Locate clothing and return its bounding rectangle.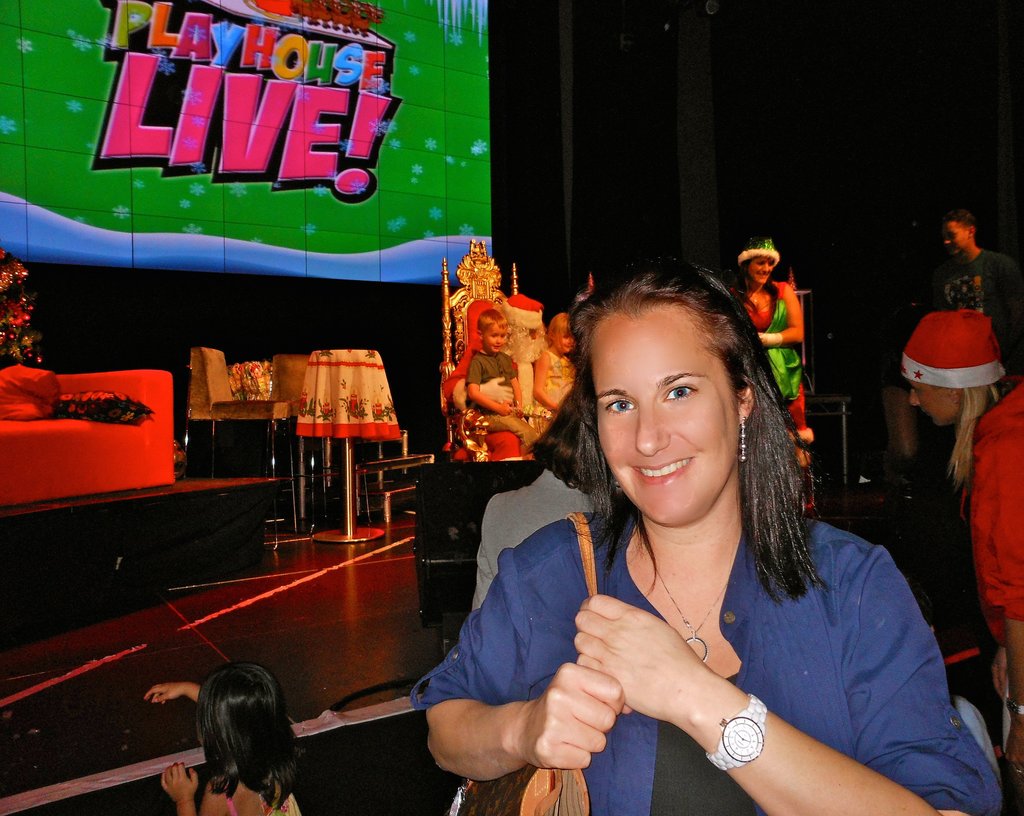
<box>400,480,1009,815</box>.
